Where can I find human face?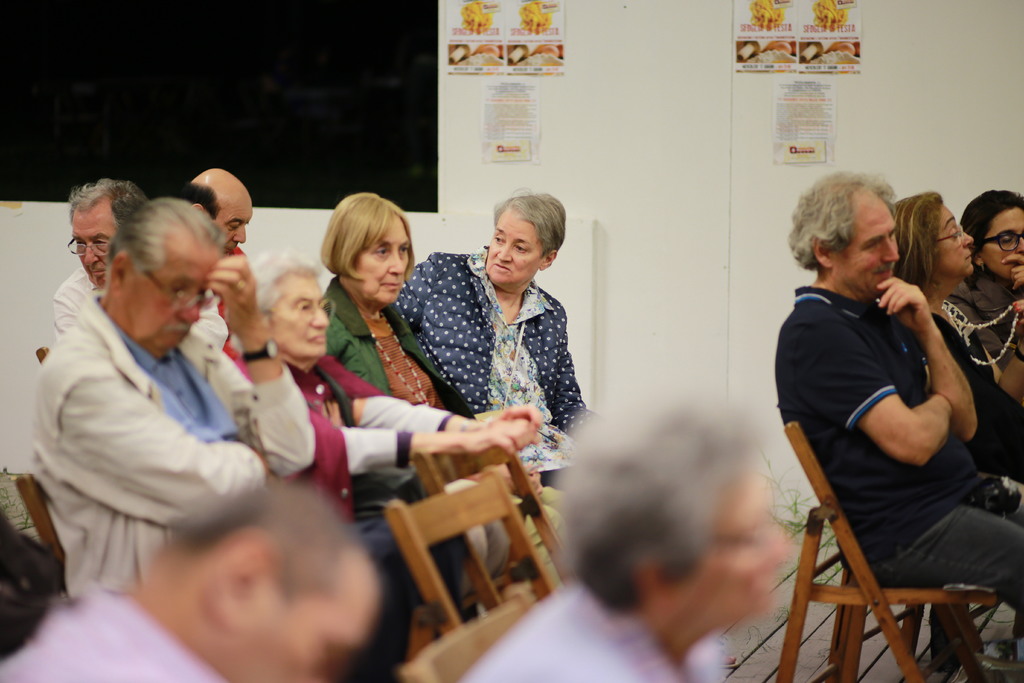
You can find it at region(356, 210, 408, 307).
